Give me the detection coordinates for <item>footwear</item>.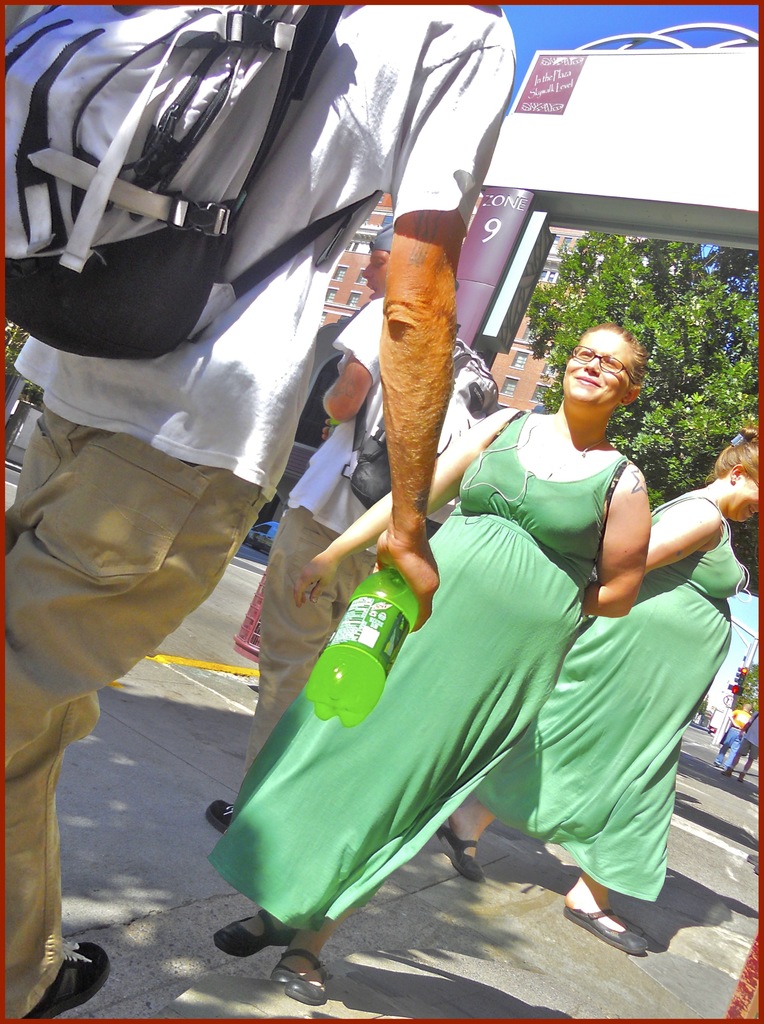
locate(713, 758, 720, 769).
